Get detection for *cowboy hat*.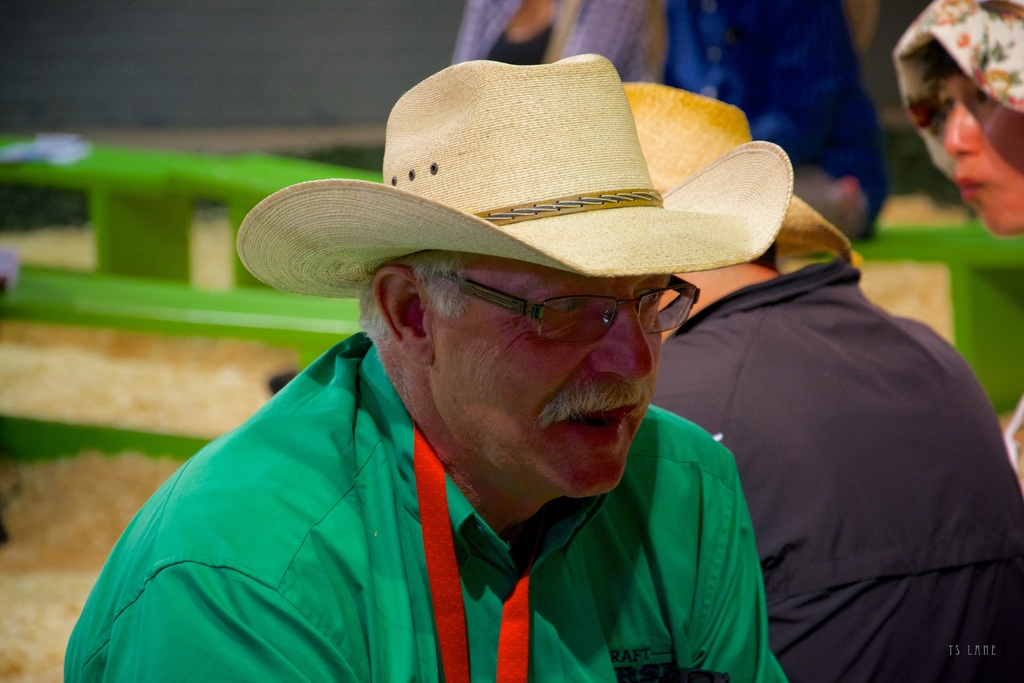
Detection: BBox(266, 46, 787, 289).
